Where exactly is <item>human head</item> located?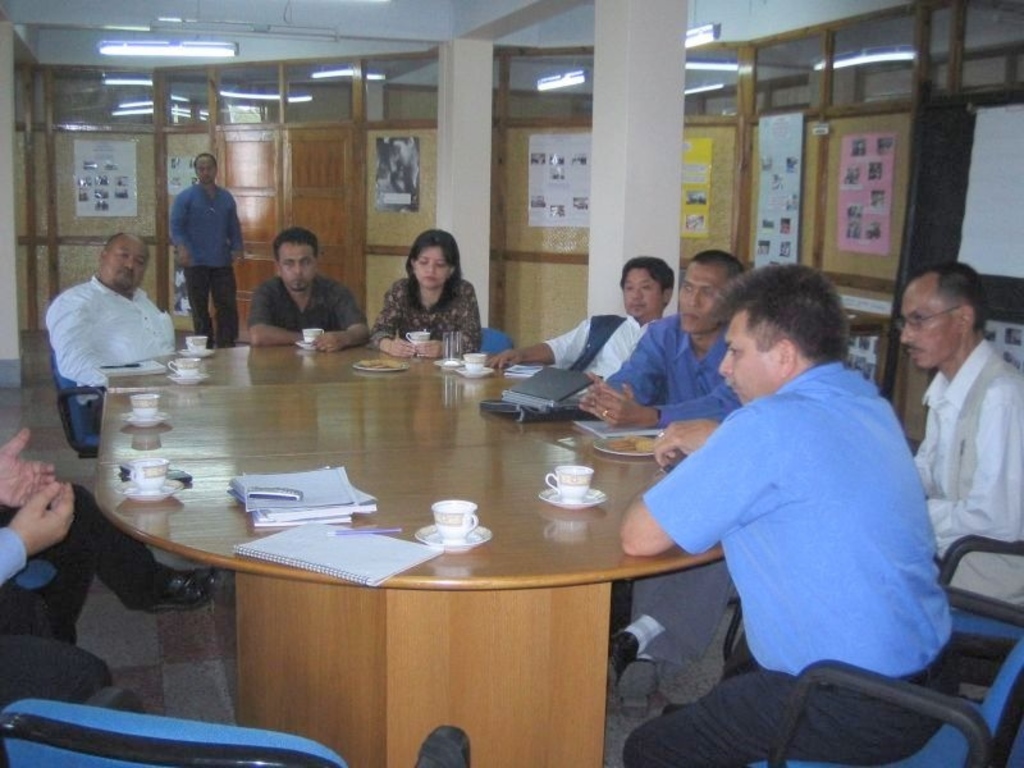
Its bounding box is [895, 264, 993, 372].
